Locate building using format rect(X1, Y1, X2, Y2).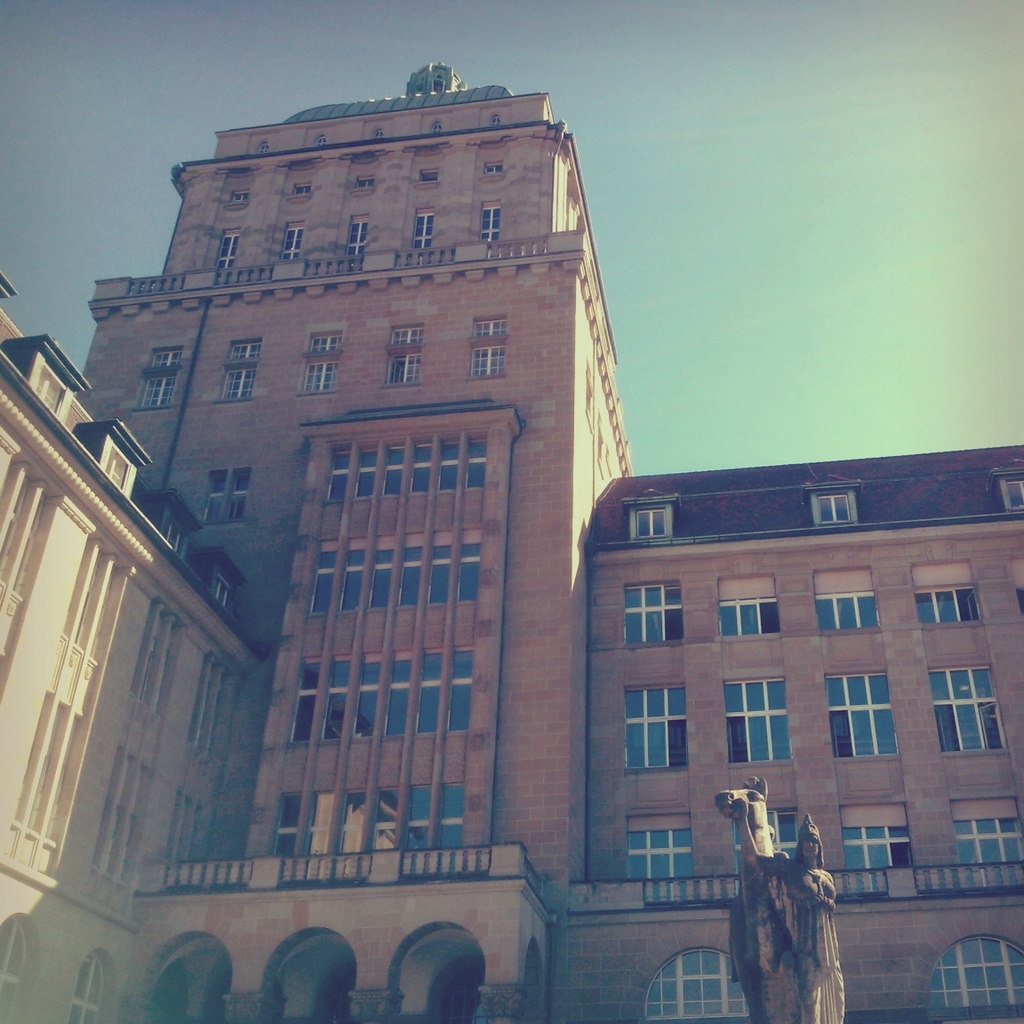
rect(0, 61, 1023, 1023).
